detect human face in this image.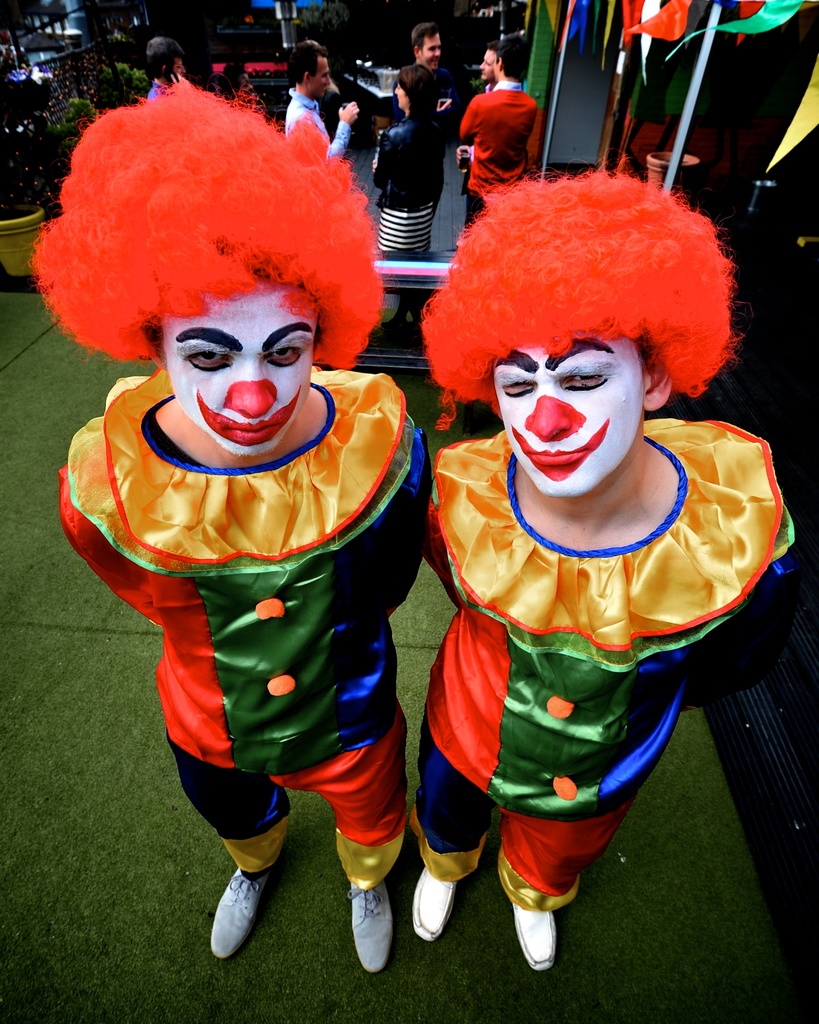
Detection: (312, 50, 330, 95).
